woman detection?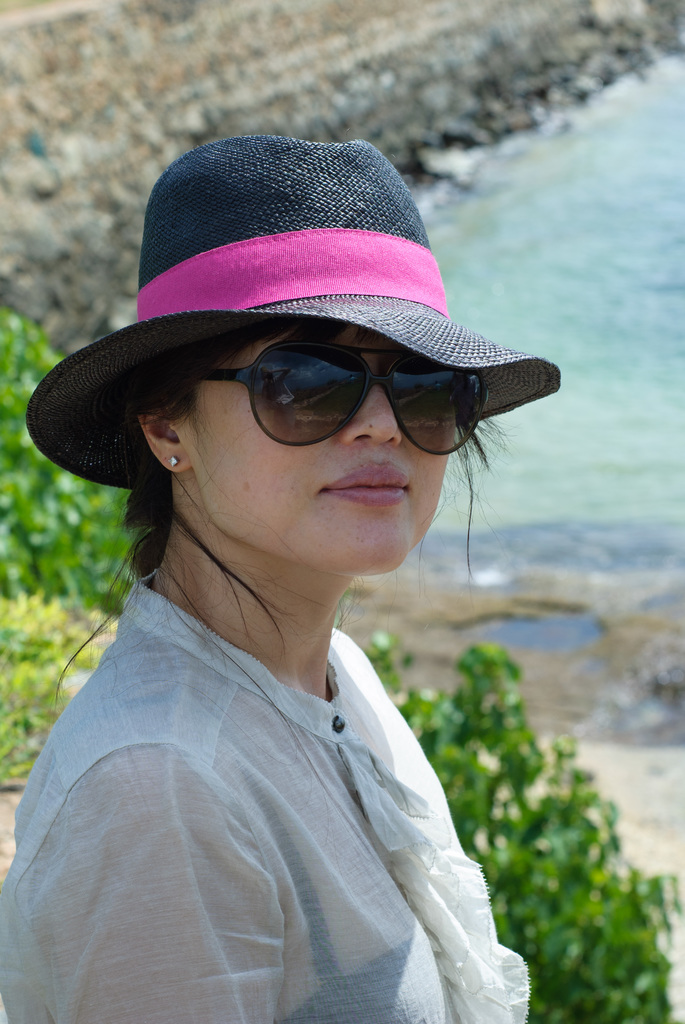
bbox=(0, 134, 531, 1023)
